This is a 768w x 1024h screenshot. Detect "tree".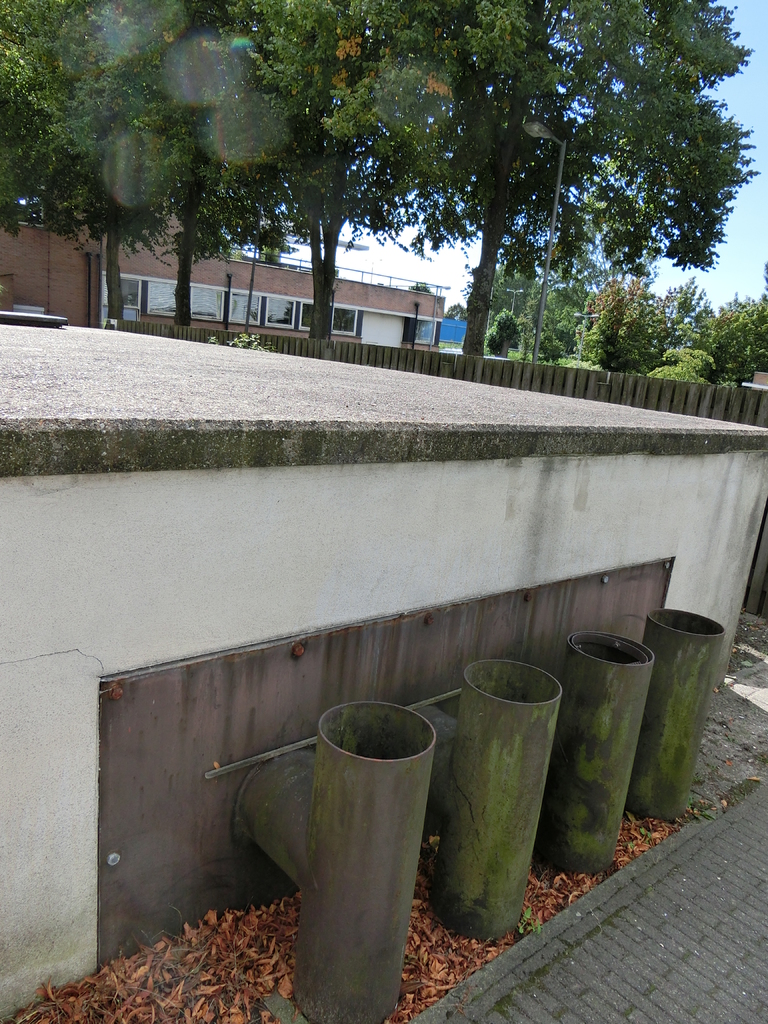
rect(486, 307, 527, 360).
